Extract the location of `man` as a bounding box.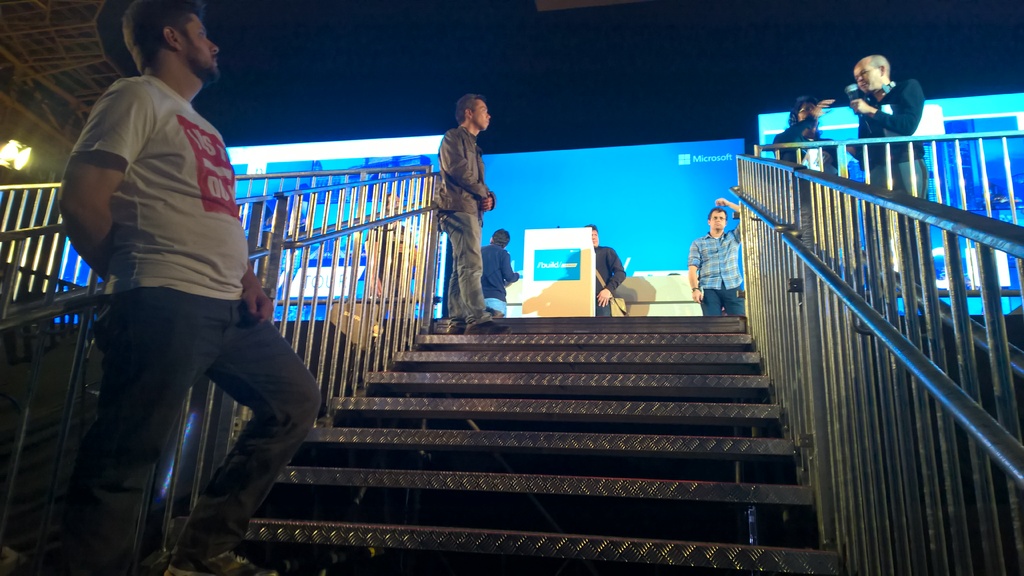
region(687, 196, 754, 318).
